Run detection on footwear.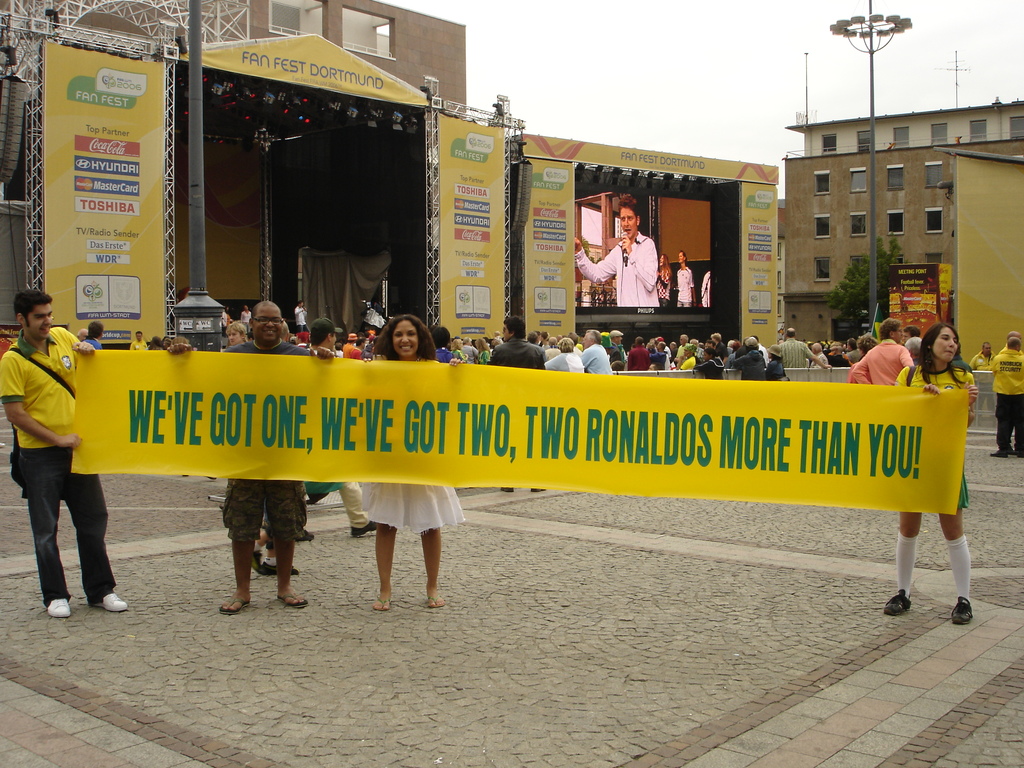
Result: <box>883,590,910,614</box>.
